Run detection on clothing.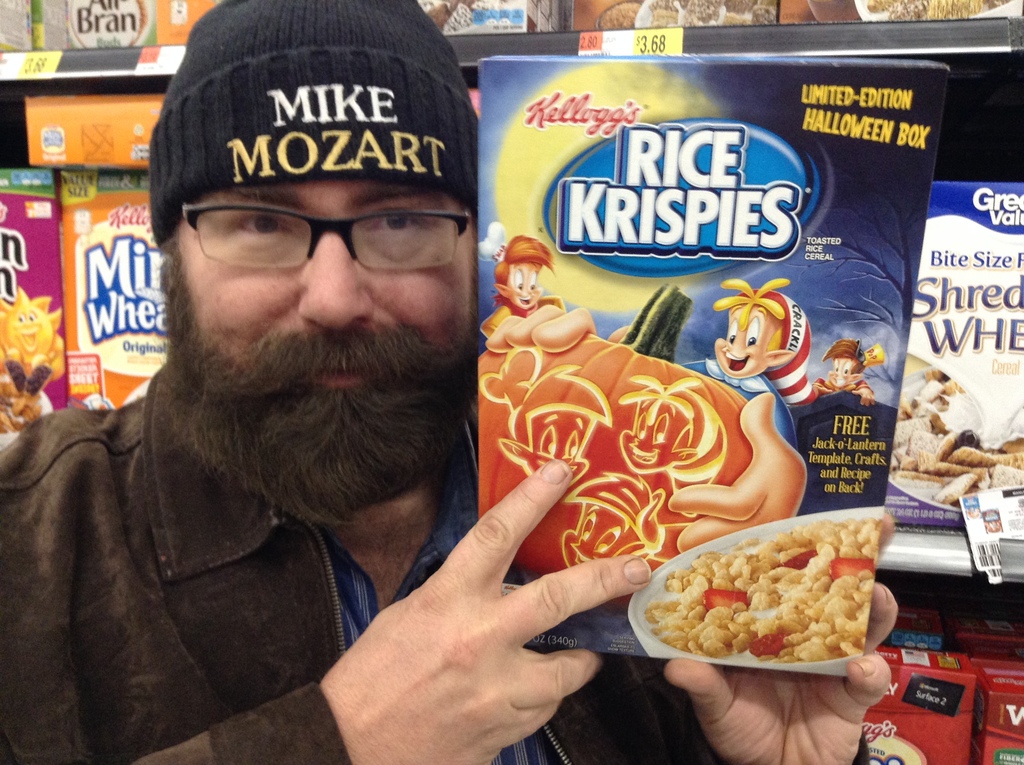
Result: 479, 294, 566, 340.
